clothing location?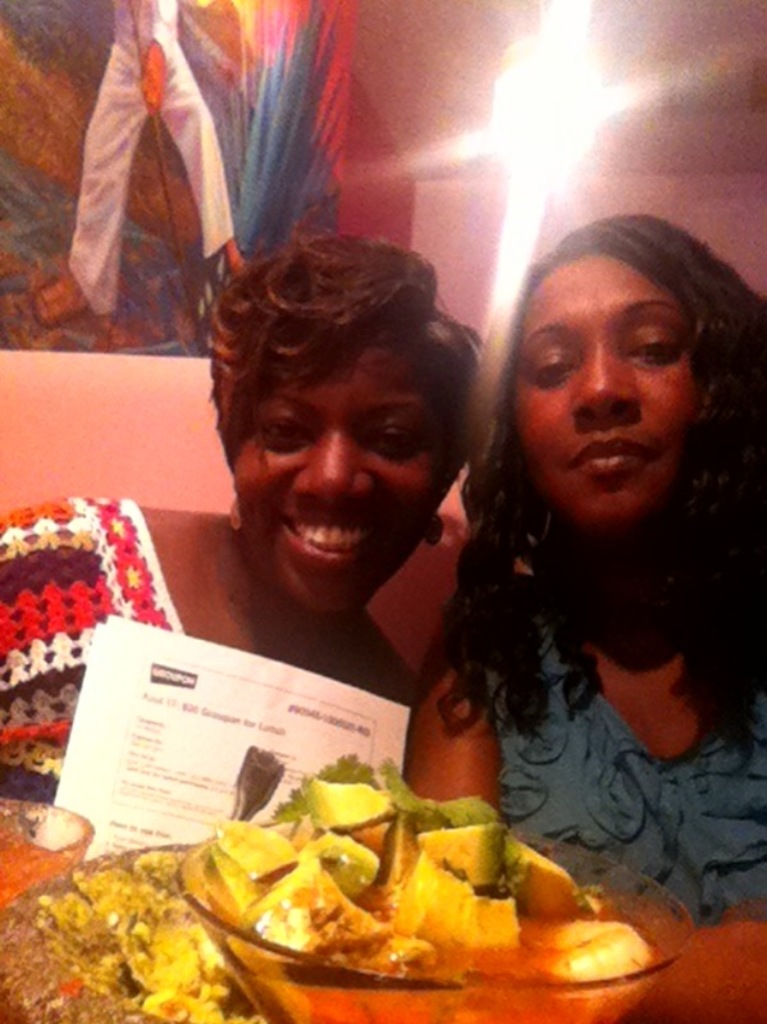
detection(0, 494, 183, 788)
